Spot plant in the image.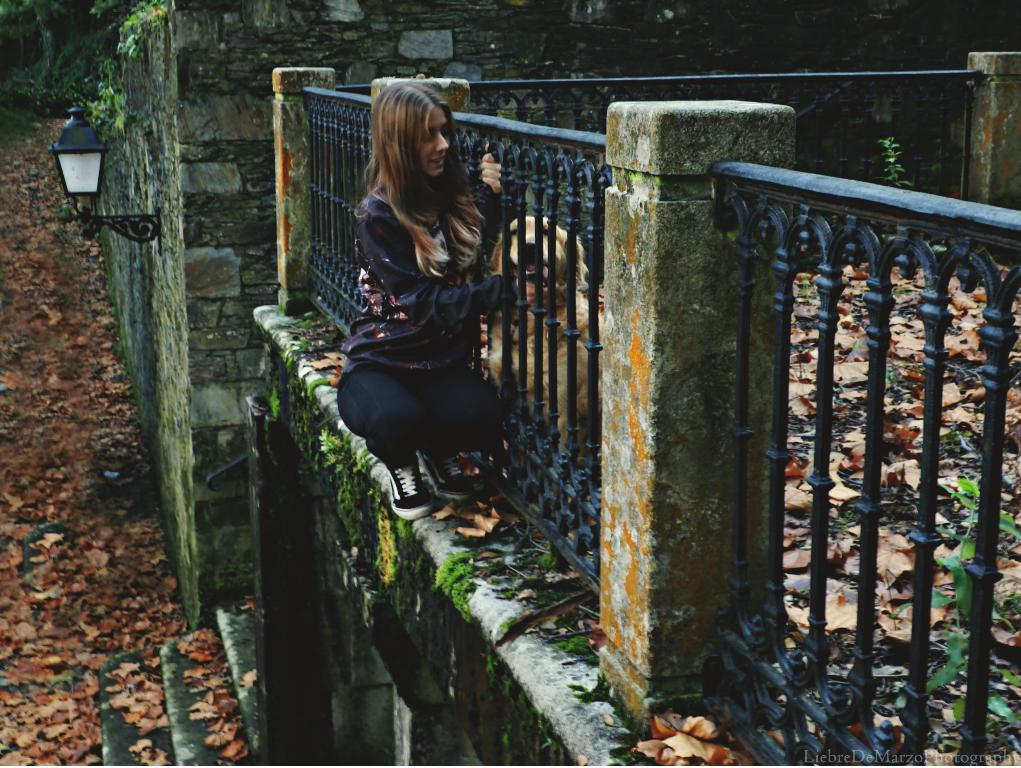
plant found at [87,60,134,134].
